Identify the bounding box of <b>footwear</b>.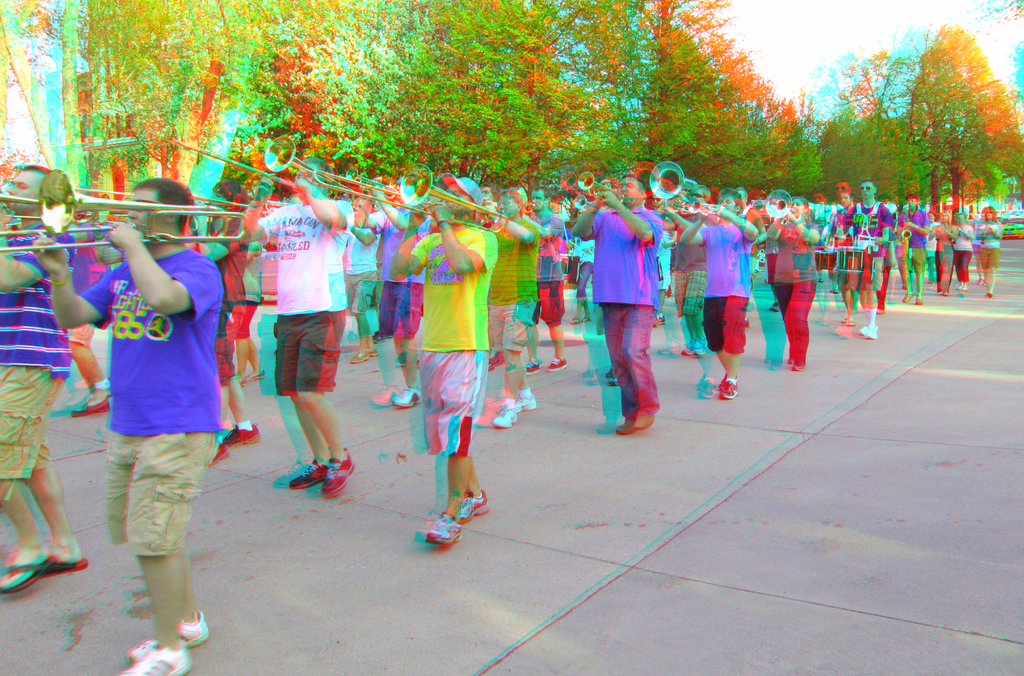
[x1=570, y1=318, x2=579, y2=328].
